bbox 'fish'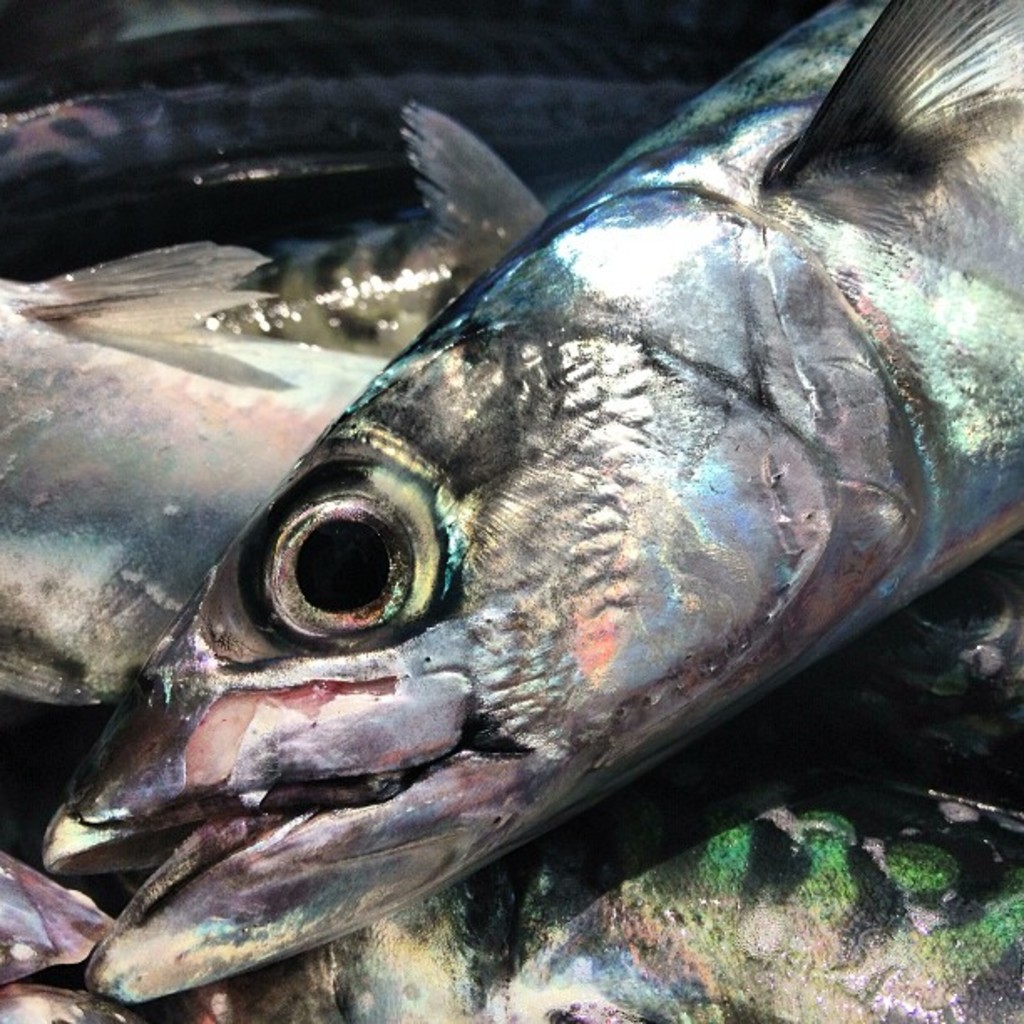
pyautogui.locateOnScreen(206, 109, 537, 368)
